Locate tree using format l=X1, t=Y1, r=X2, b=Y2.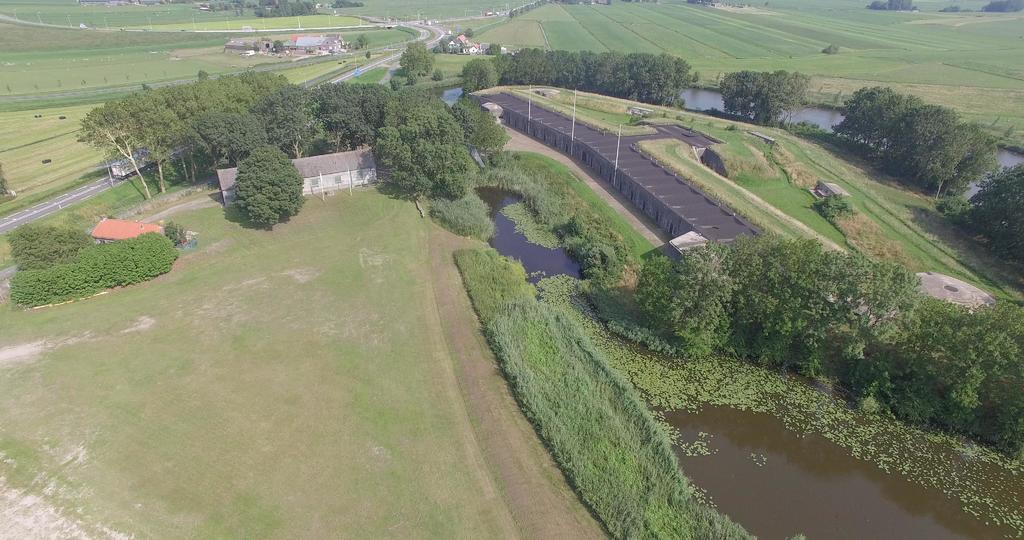
l=154, t=86, r=202, b=115.
